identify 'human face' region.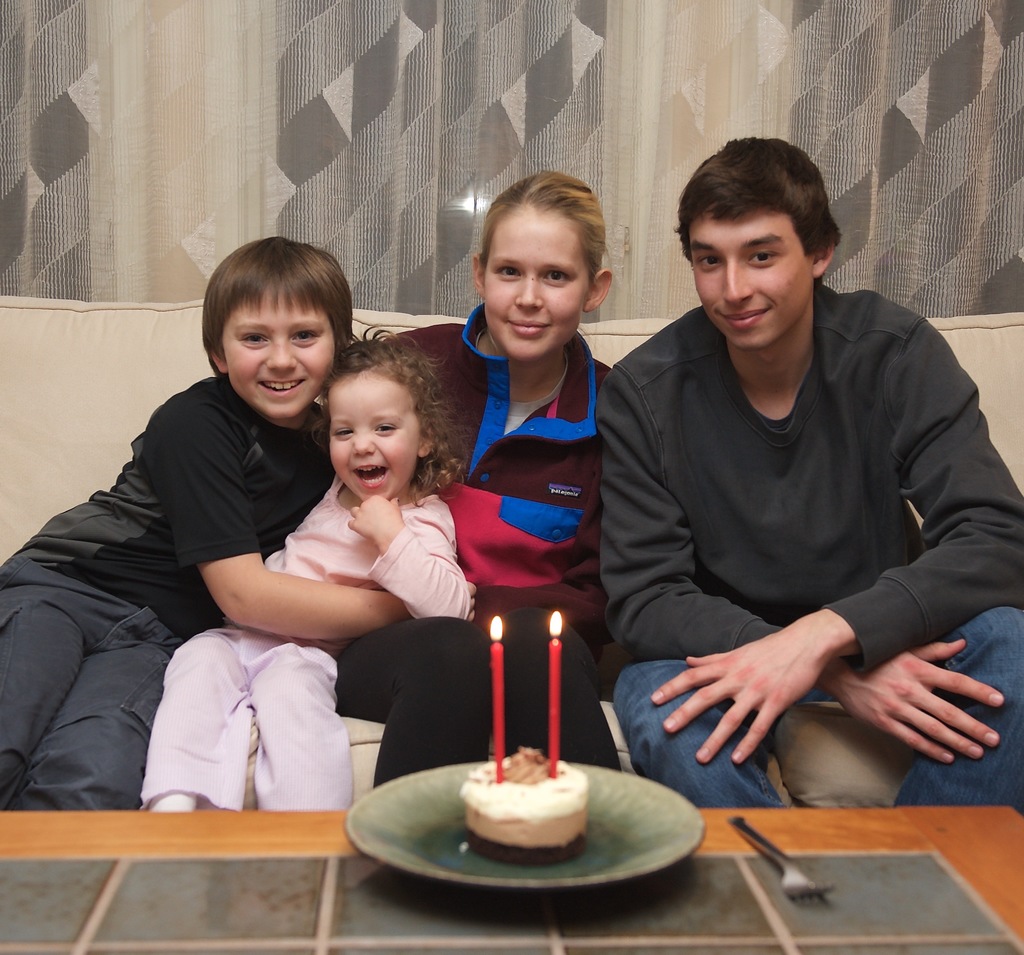
Region: <box>483,213,588,358</box>.
